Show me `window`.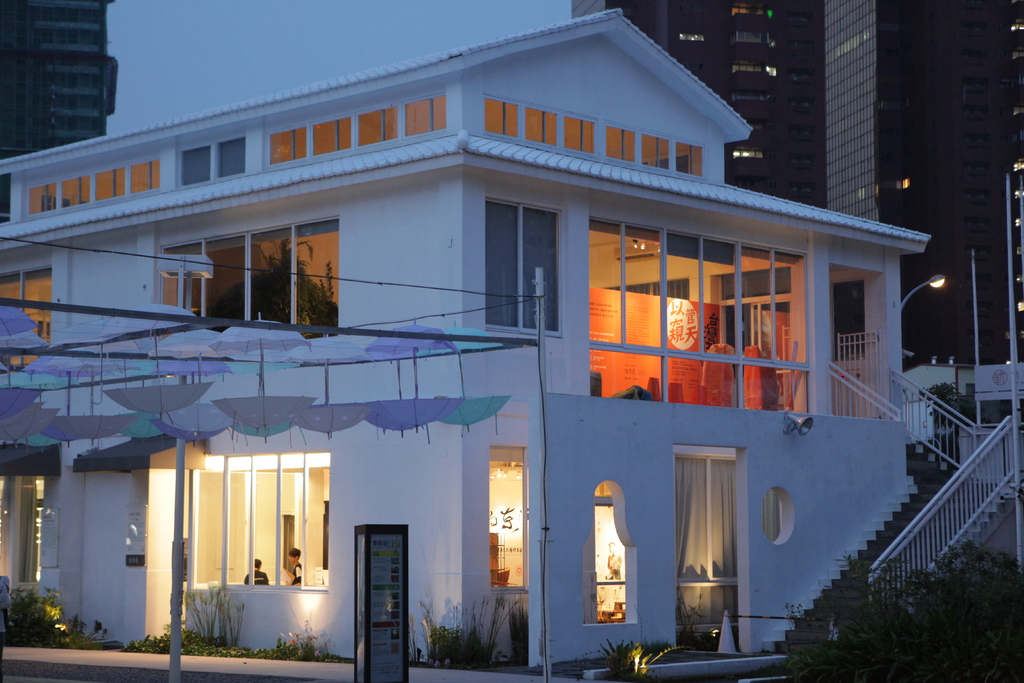
`window` is here: 24:156:159:217.
